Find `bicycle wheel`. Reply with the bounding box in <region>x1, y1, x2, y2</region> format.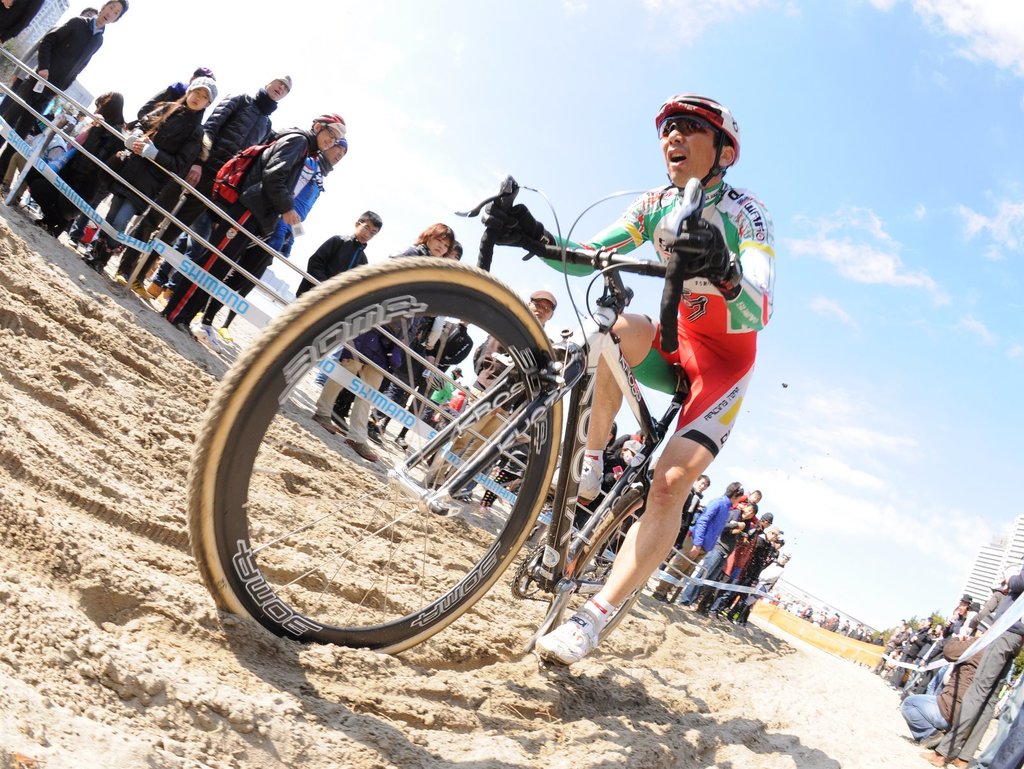
<region>167, 251, 526, 654</region>.
